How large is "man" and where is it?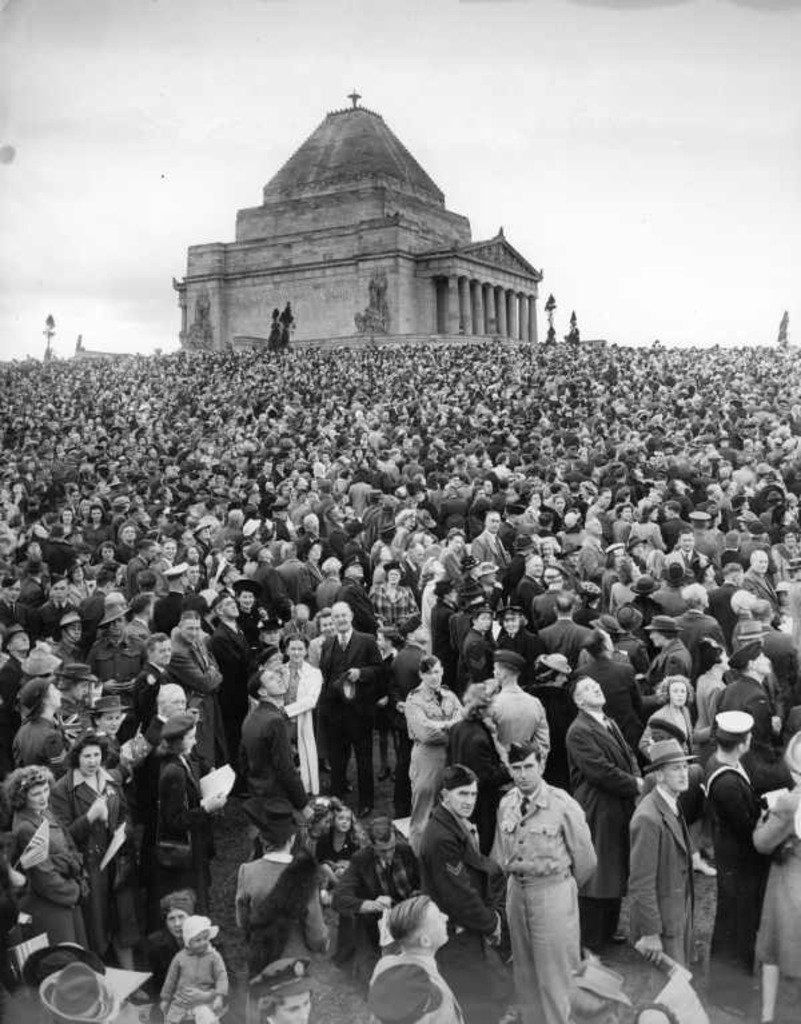
Bounding box: (x1=582, y1=515, x2=611, y2=546).
